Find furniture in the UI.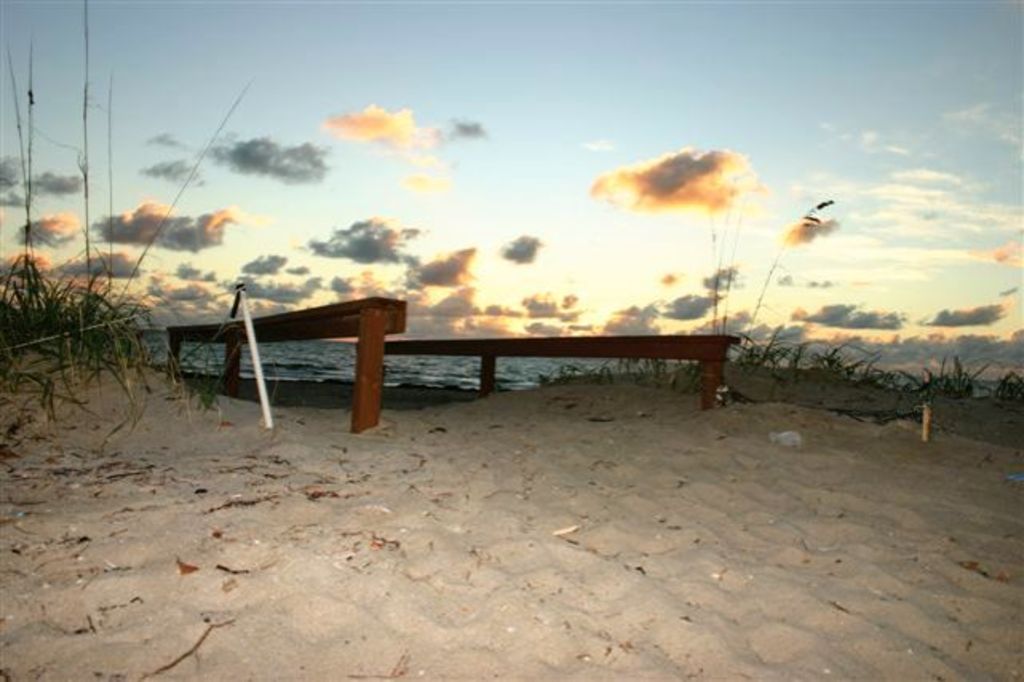
UI element at select_region(353, 329, 740, 406).
